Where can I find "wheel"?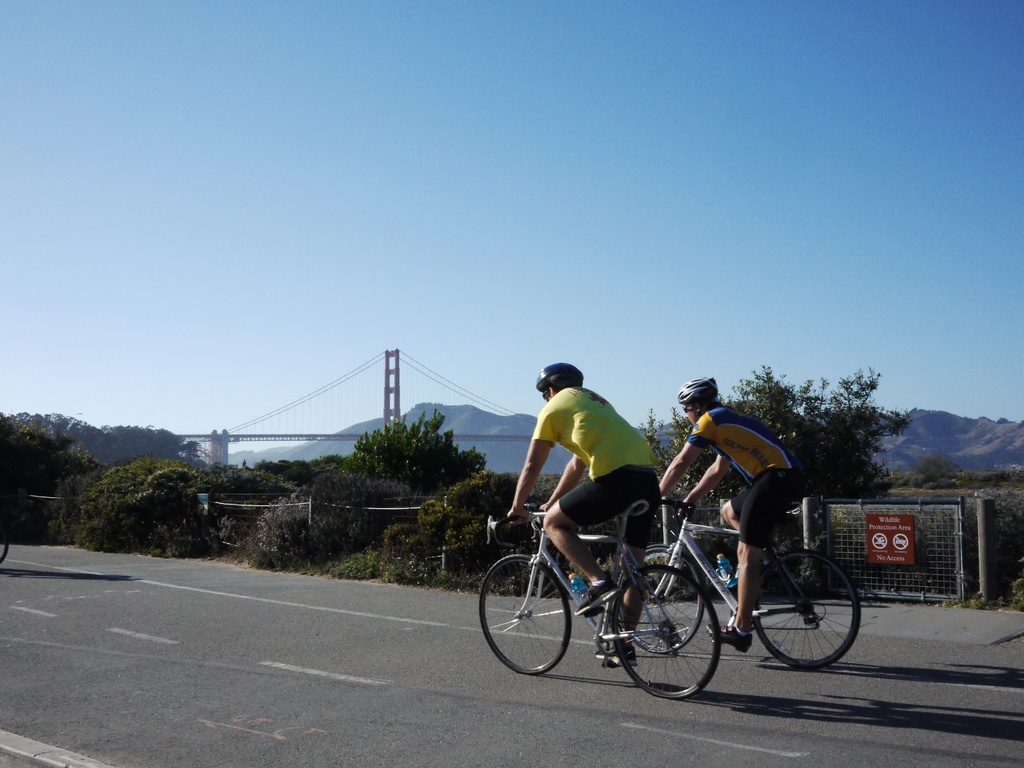
You can find it at [480,553,572,673].
